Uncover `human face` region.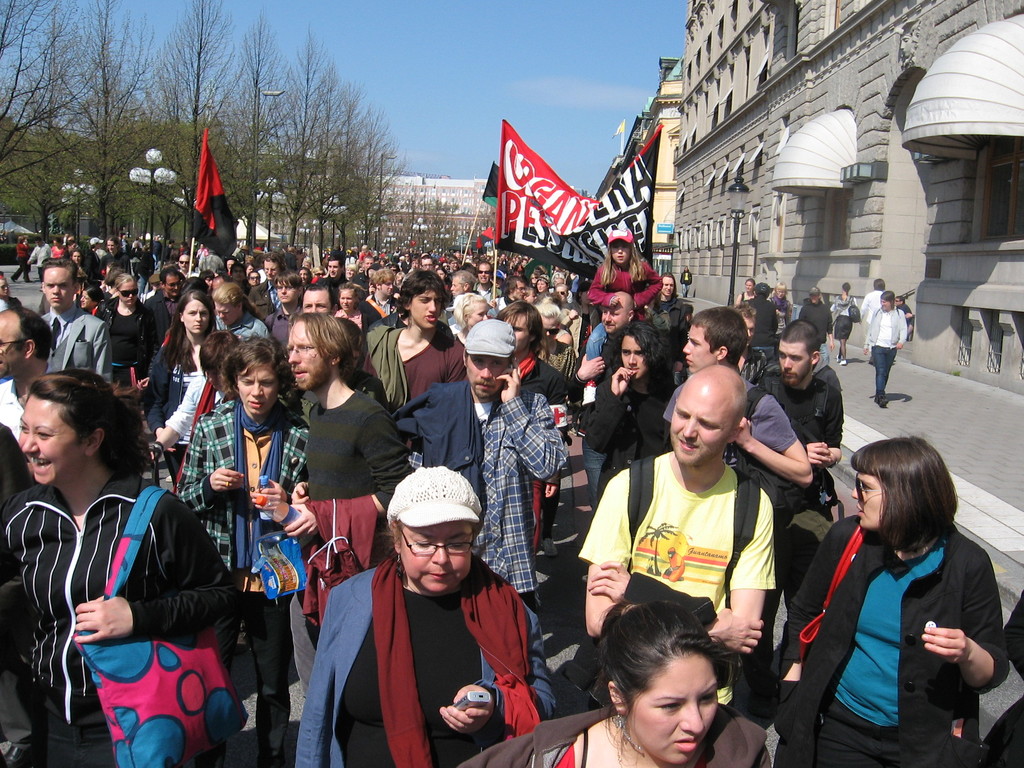
Uncovered: [381, 278, 393, 295].
